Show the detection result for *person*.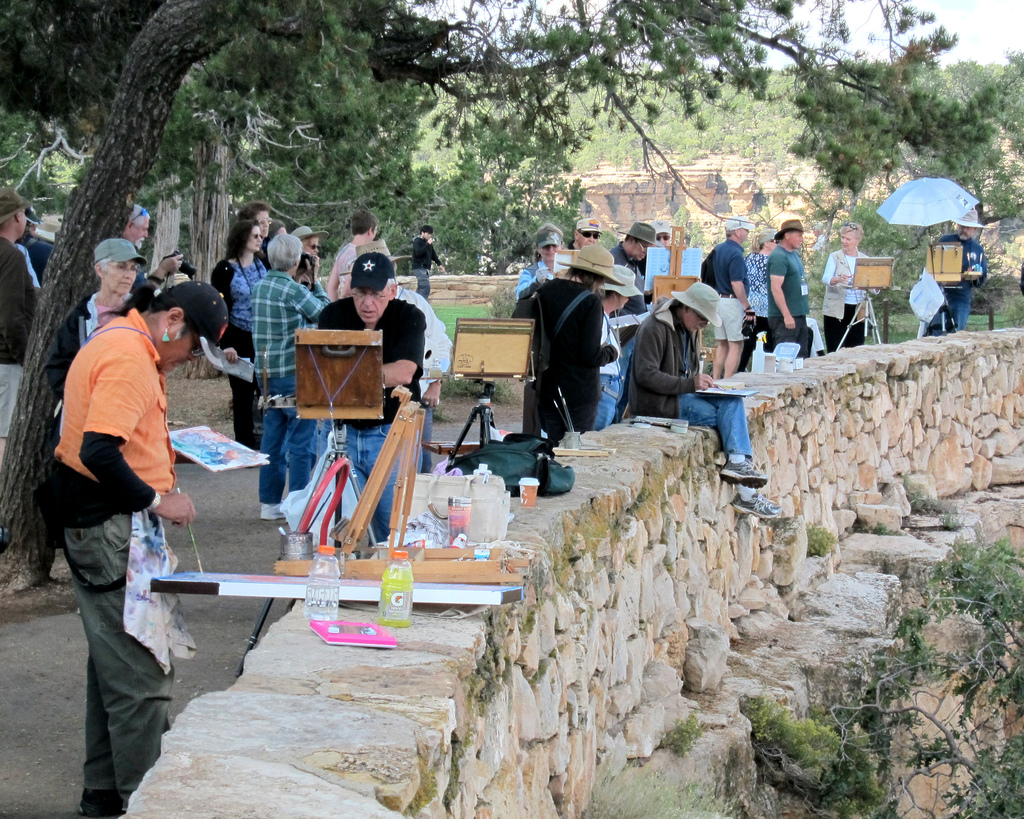
{"left": 765, "top": 219, "right": 814, "bottom": 359}.
